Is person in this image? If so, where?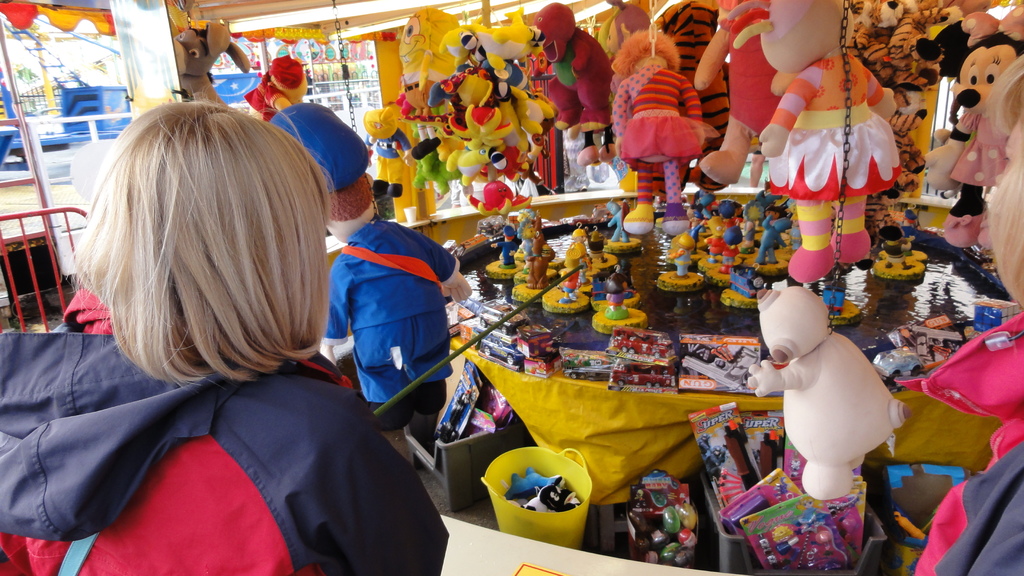
Yes, at bbox(749, 277, 908, 500).
